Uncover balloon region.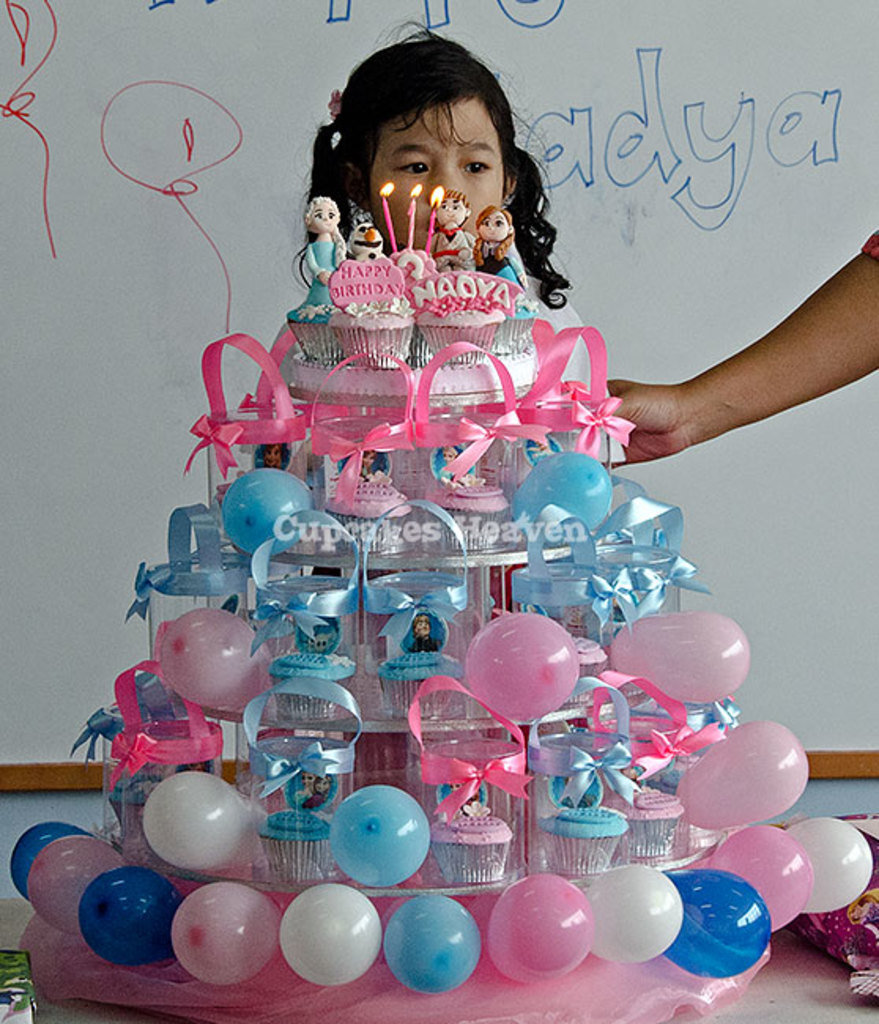
Uncovered: select_region(679, 714, 805, 824).
